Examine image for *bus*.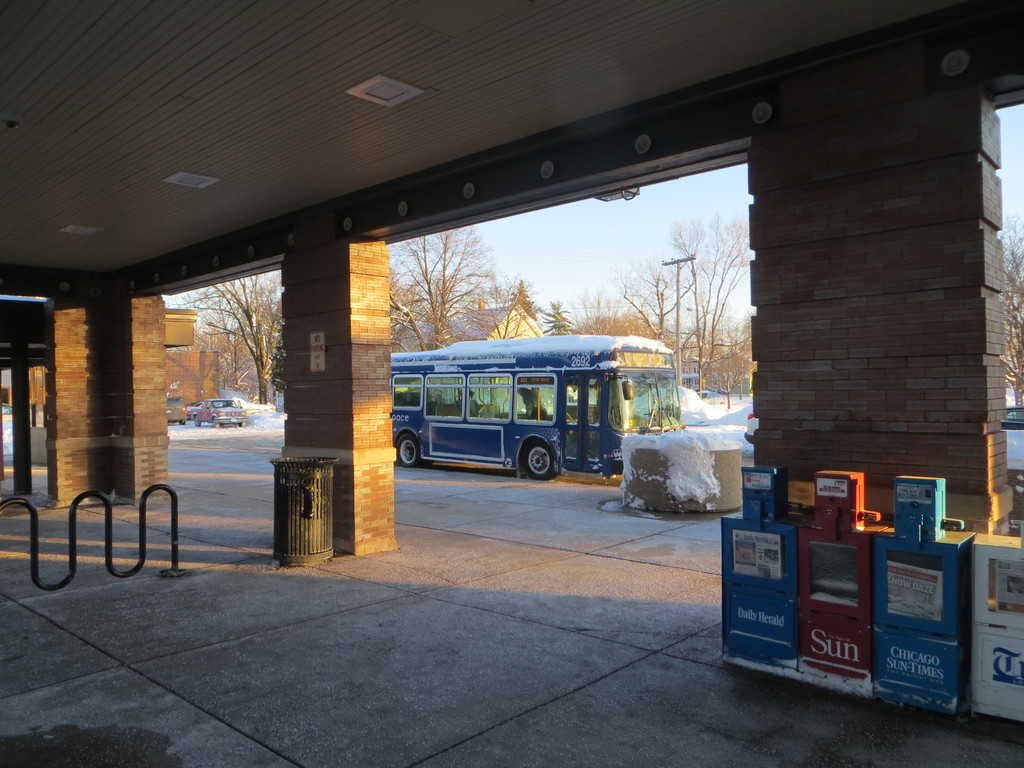
Examination result: rect(387, 329, 680, 483).
